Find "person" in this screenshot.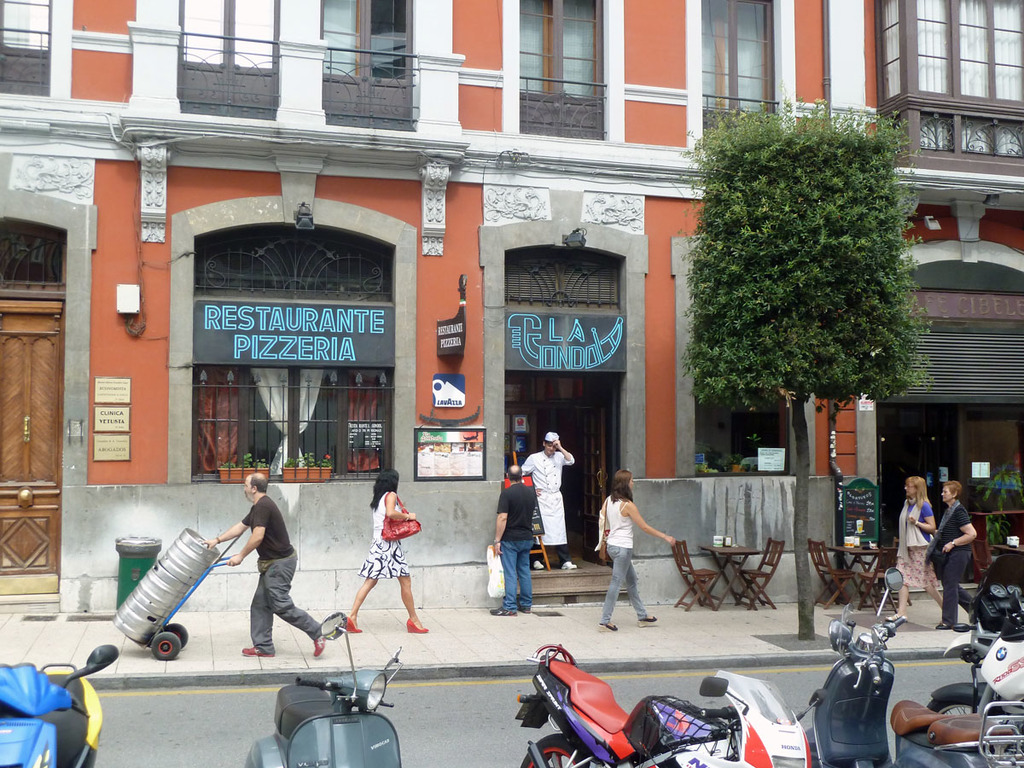
The bounding box for "person" is 596:474:680:632.
